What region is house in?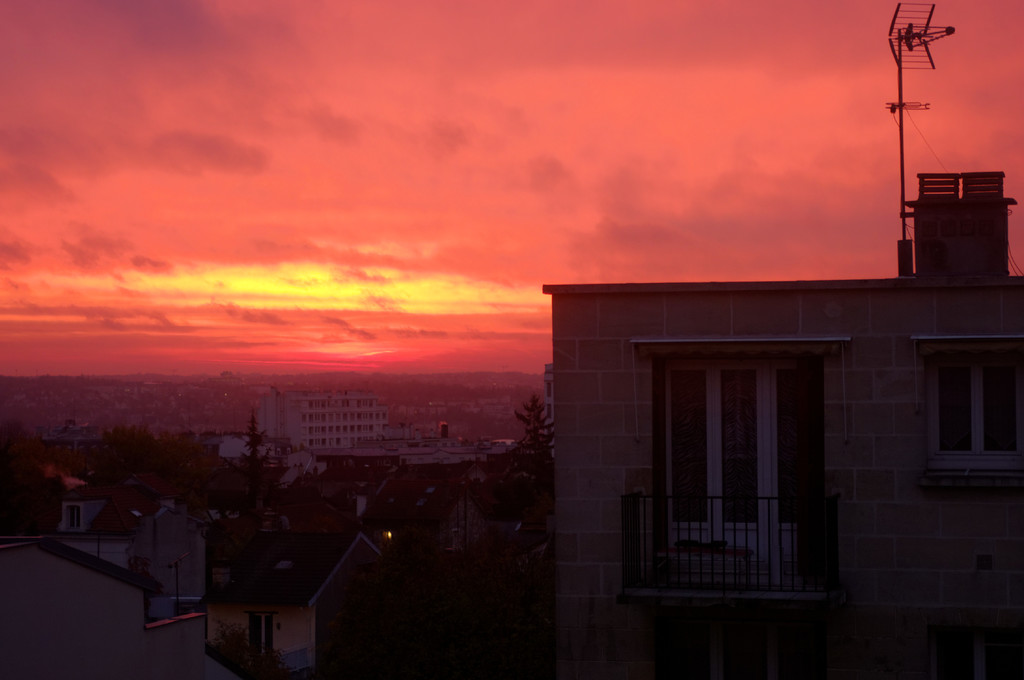
pyautogui.locateOnScreen(546, 169, 1023, 679).
